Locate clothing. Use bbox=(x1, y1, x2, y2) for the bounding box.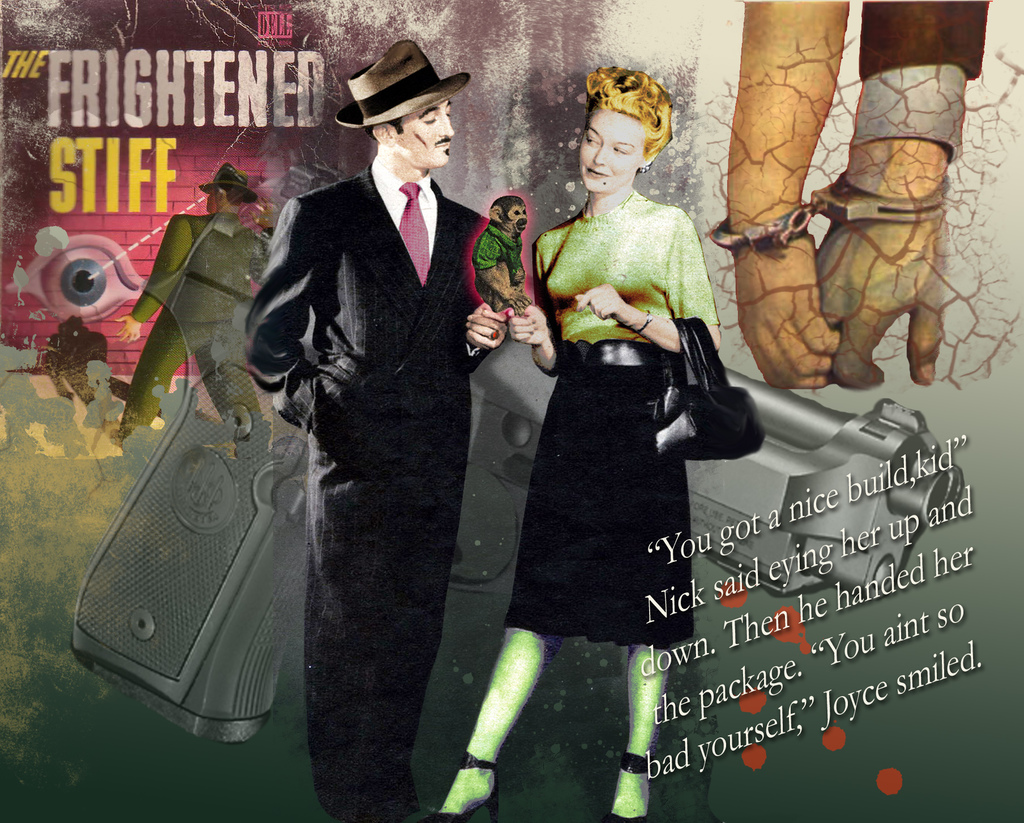
bbox=(508, 188, 710, 645).
